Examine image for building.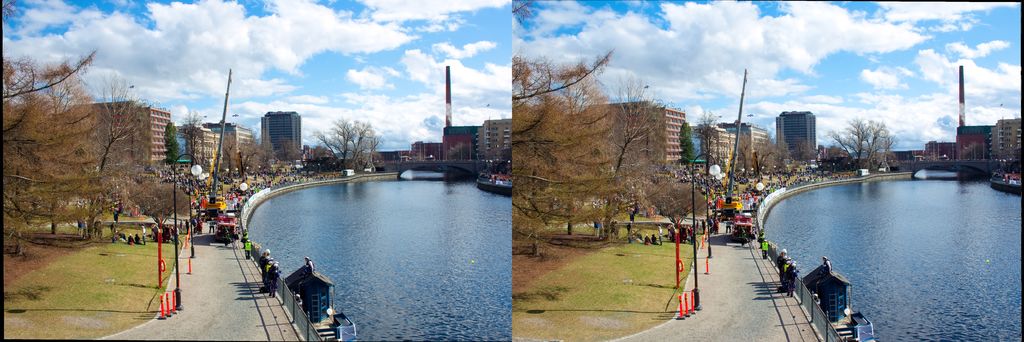
Examination result: bbox=[954, 126, 986, 162].
